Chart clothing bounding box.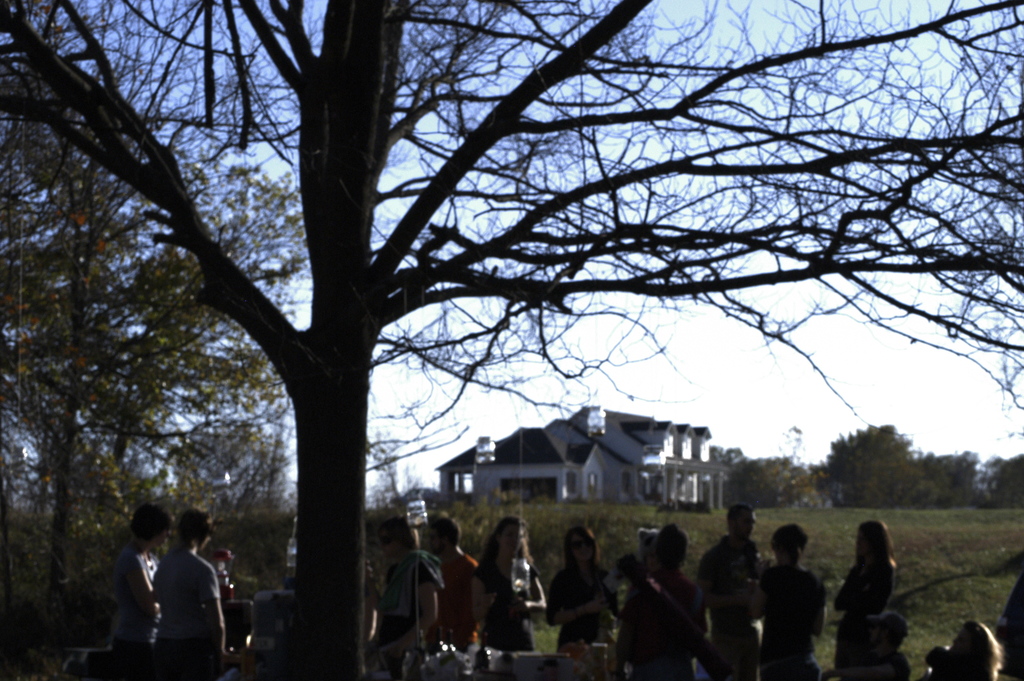
Charted: l=104, t=539, r=161, b=653.
